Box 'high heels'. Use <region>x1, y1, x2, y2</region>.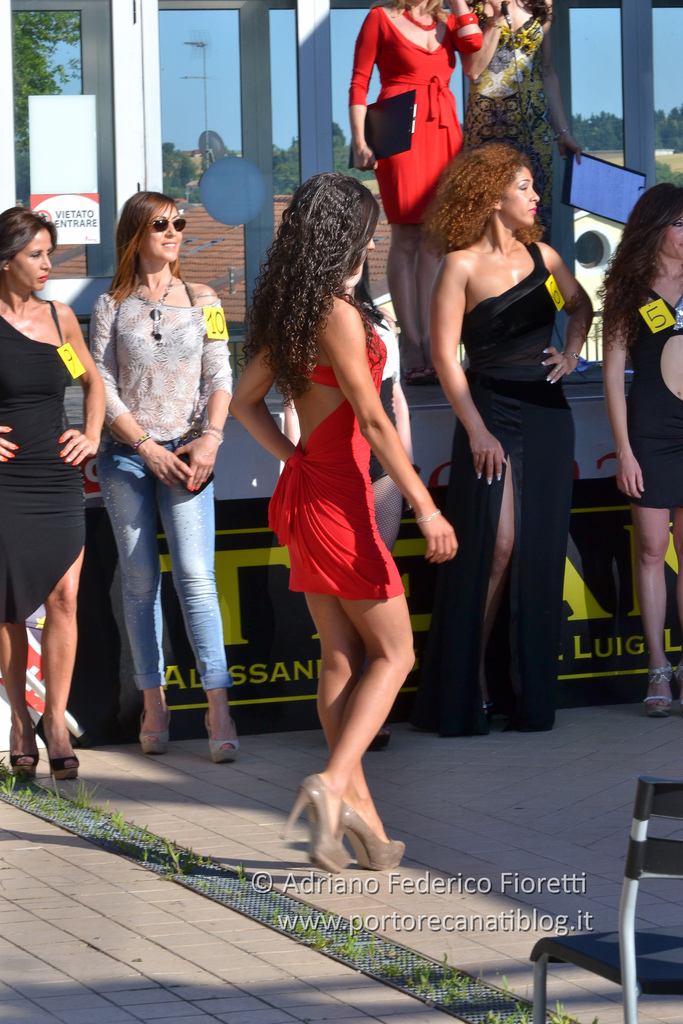
<region>643, 664, 673, 719</region>.
